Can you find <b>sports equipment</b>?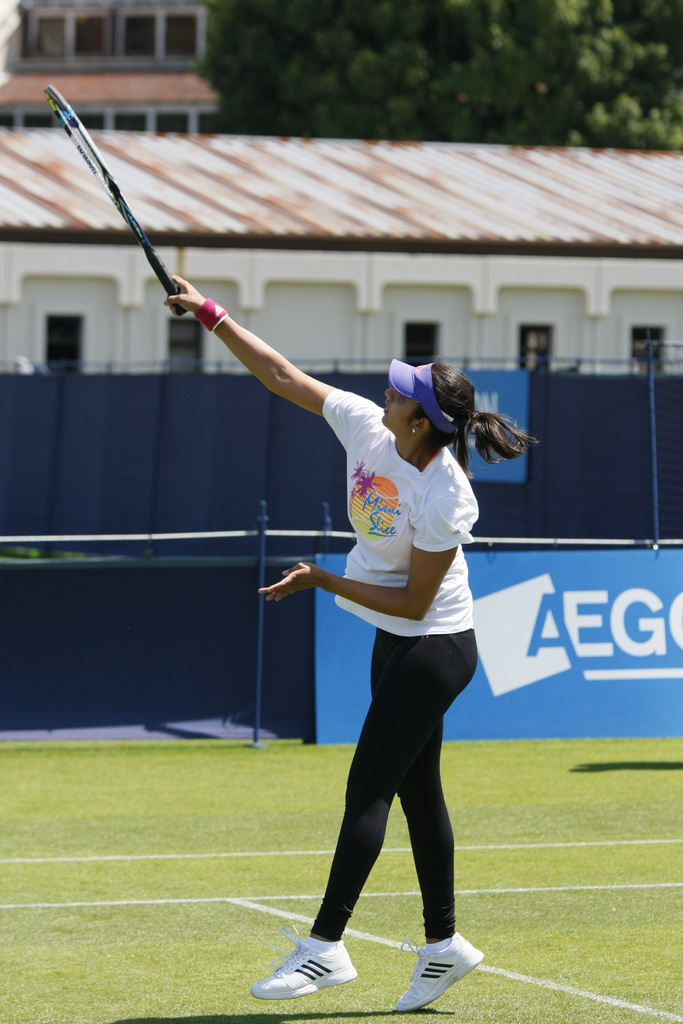
Yes, bounding box: BBox(44, 86, 187, 316).
